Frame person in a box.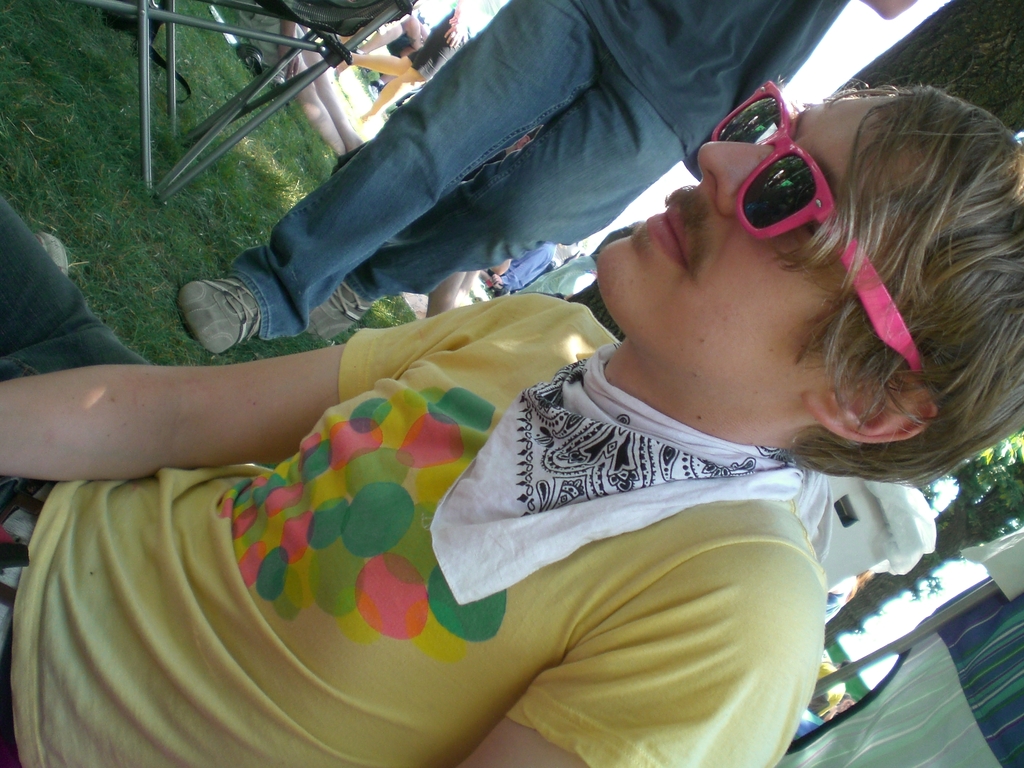
x1=0, y1=67, x2=1023, y2=767.
